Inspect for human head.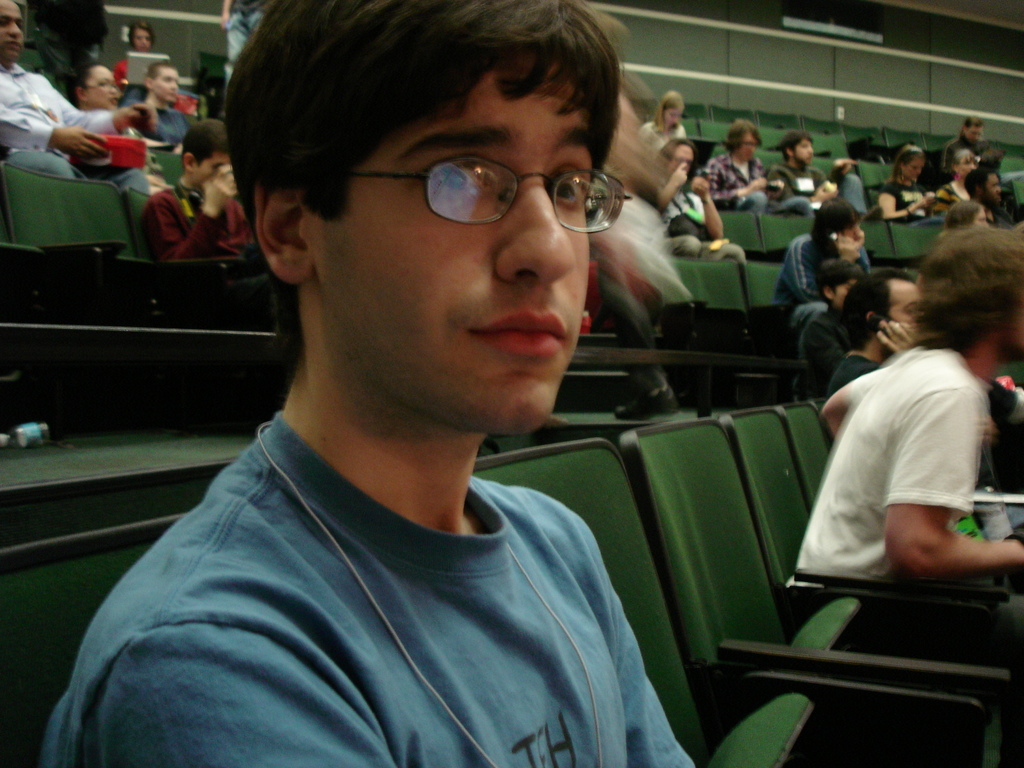
Inspection: select_region(813, 254, 860, 311).
